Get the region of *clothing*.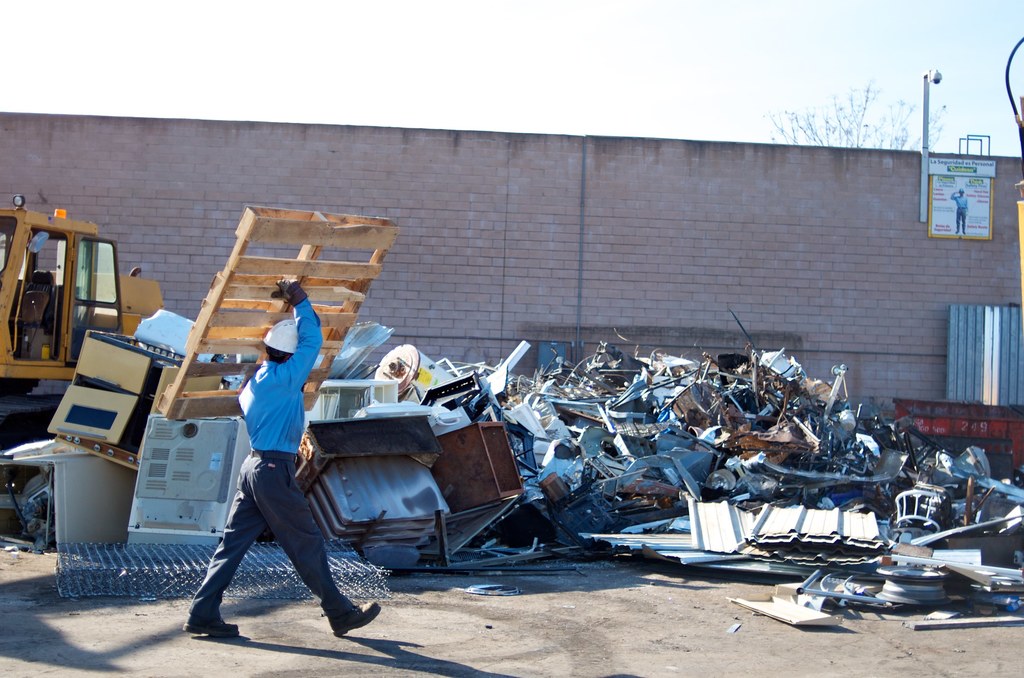
box=[180, 300, 359, 634].
